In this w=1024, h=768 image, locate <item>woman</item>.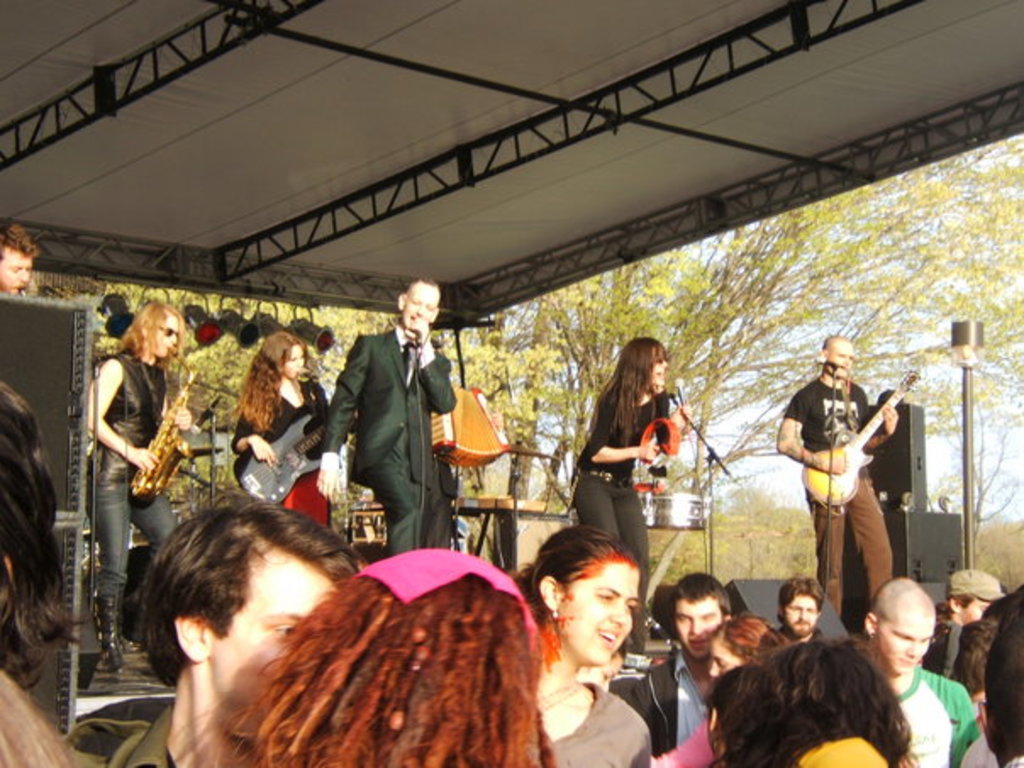
Bounding box: (x1=659, y1=610, x2=795, y2=766).
